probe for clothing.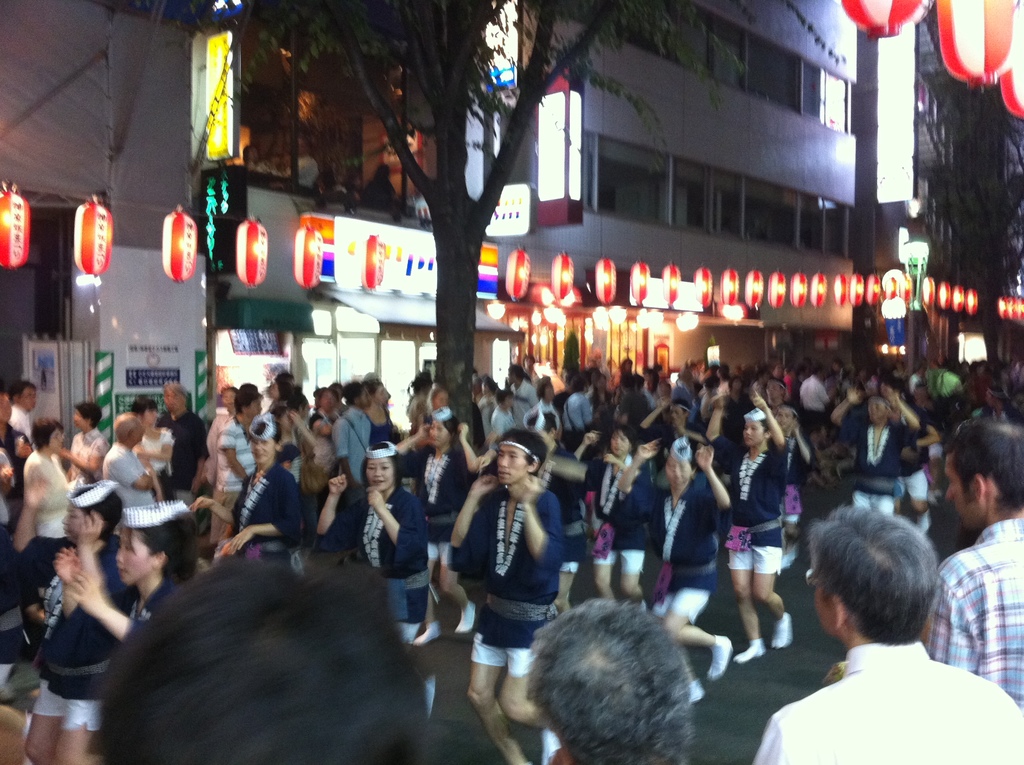
Probe result: 567:388:621:434.
